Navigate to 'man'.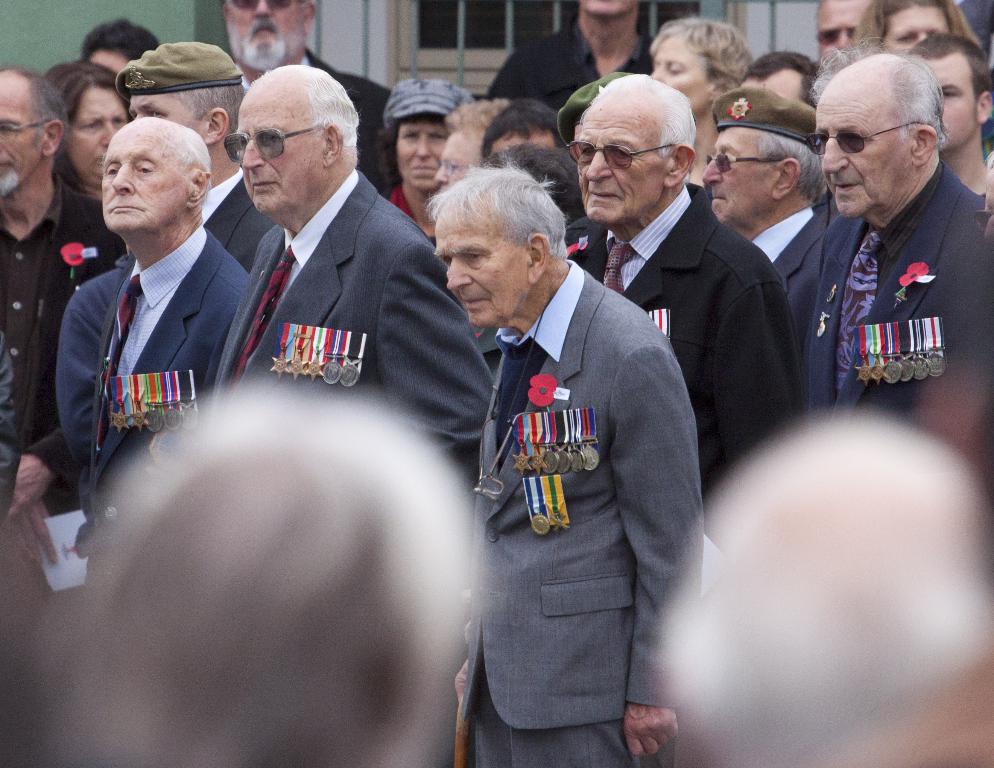
Navigation target: crop(79, 117, 260, 550).
